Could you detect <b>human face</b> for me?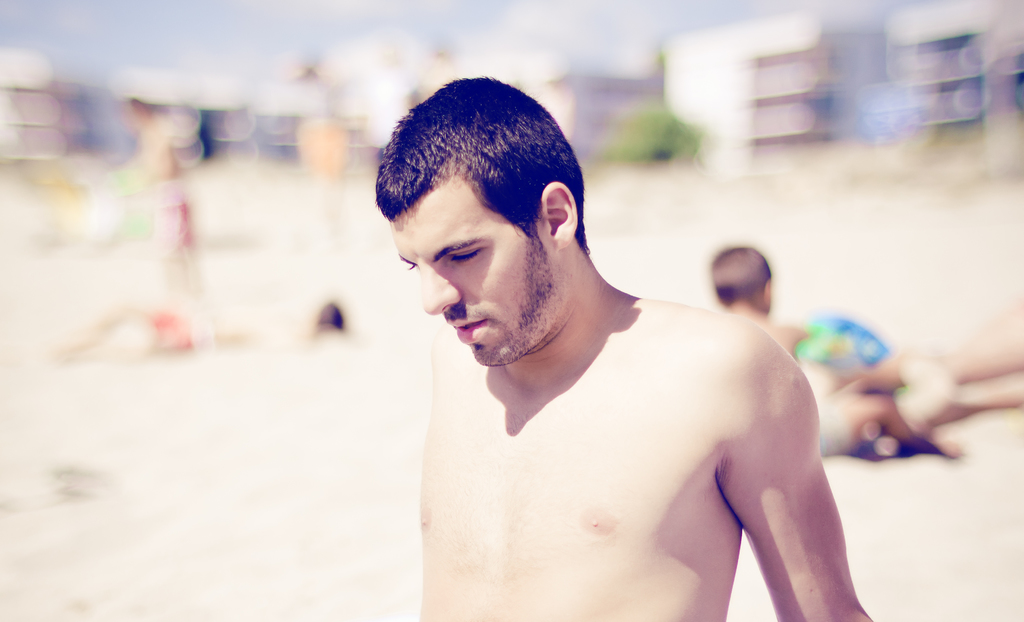
Detection result: {"x1": 392, "y1": 177, "x2": 563, "y2": 364}.
